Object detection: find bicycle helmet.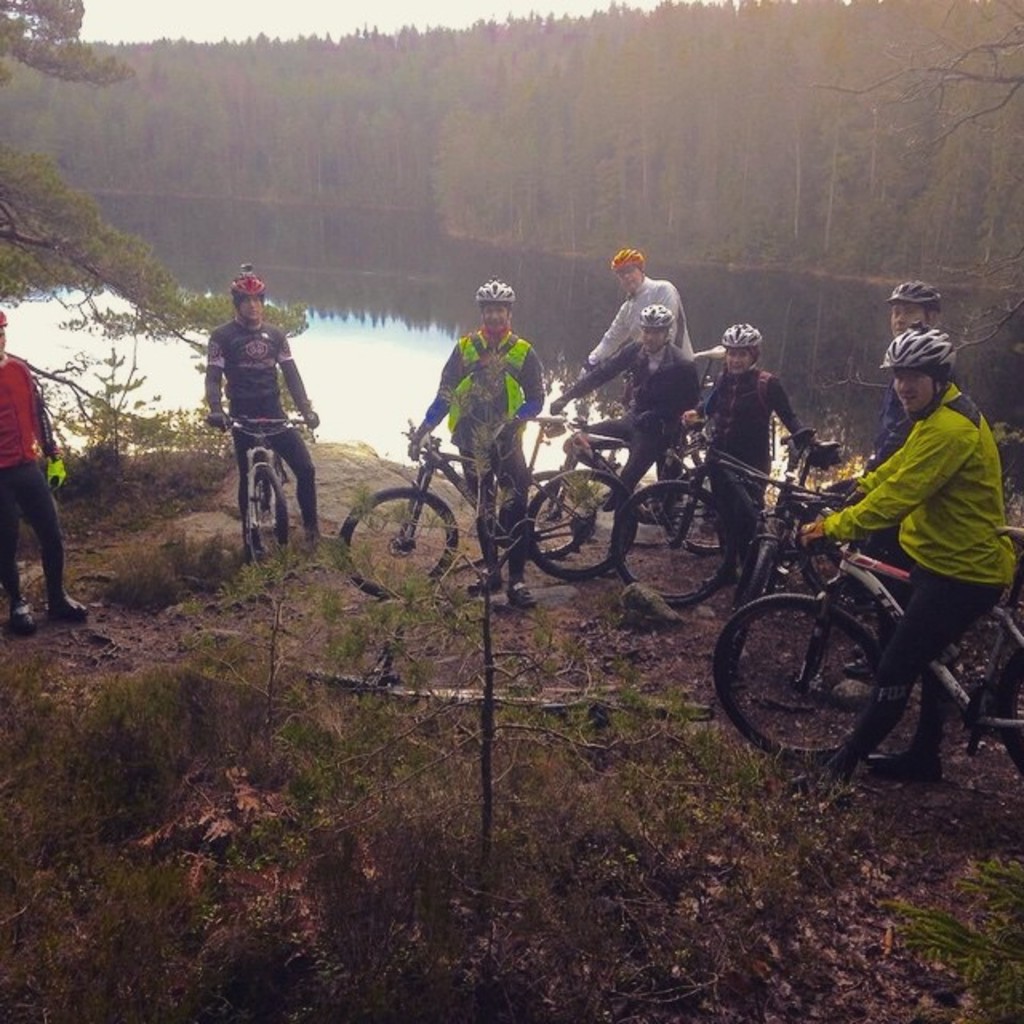
<region>474, 277, 506, 302</region>.
